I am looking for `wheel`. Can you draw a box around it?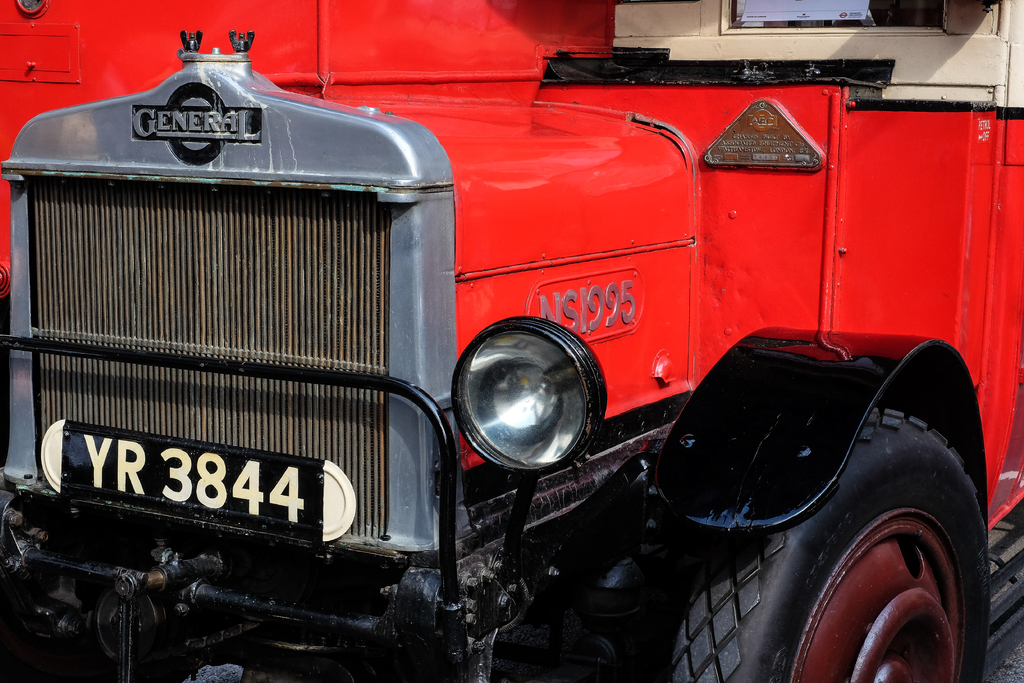
Sure, the bounding box is (x1=639, y1=379, x2=964, y2=661).
